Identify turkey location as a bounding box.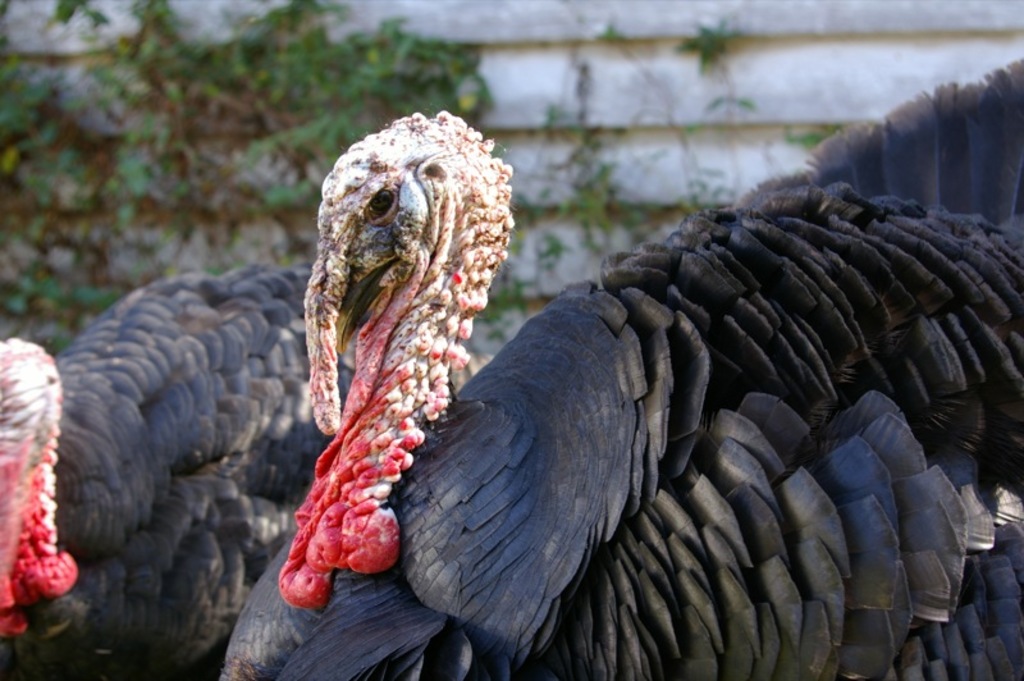
[0,261,499,680].
